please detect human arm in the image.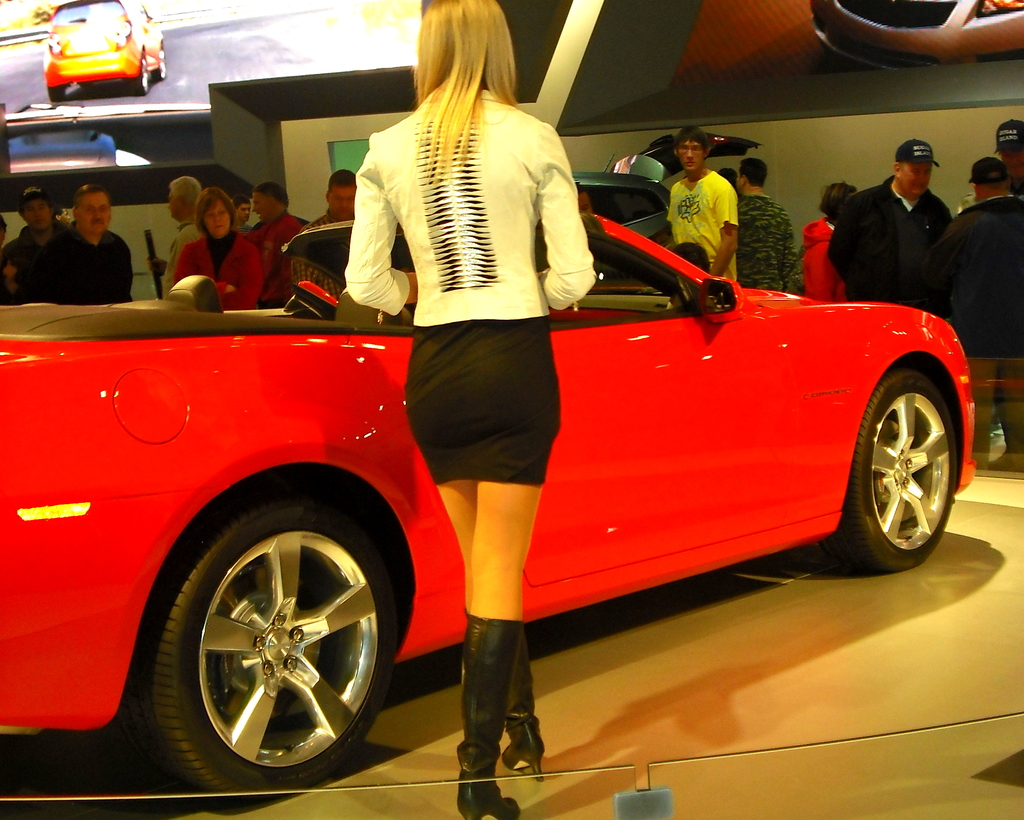
(699,174,744,277).
